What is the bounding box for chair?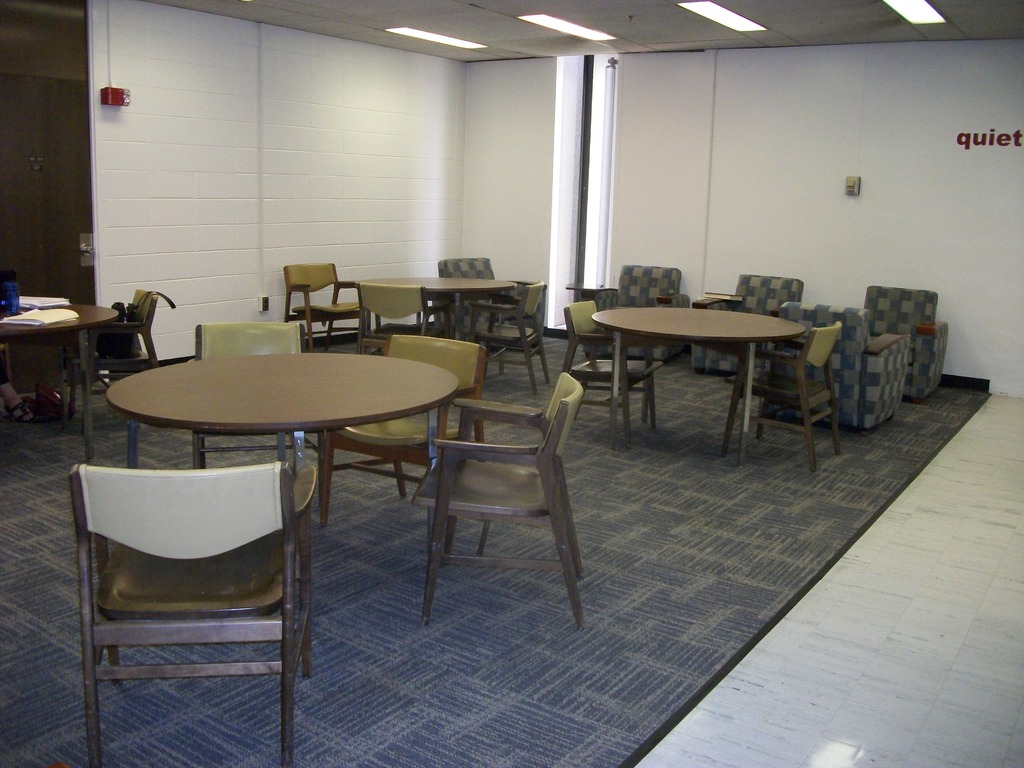
190:320:313:472.
